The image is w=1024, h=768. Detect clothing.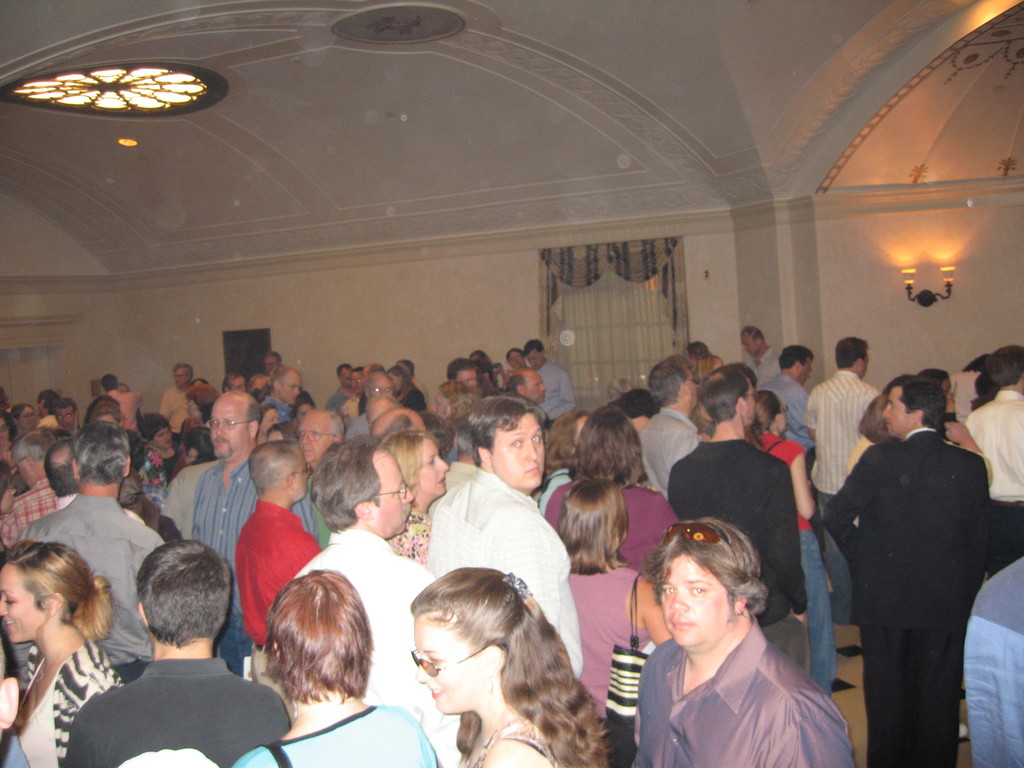
Detection: (111, 387, 140, 442).
